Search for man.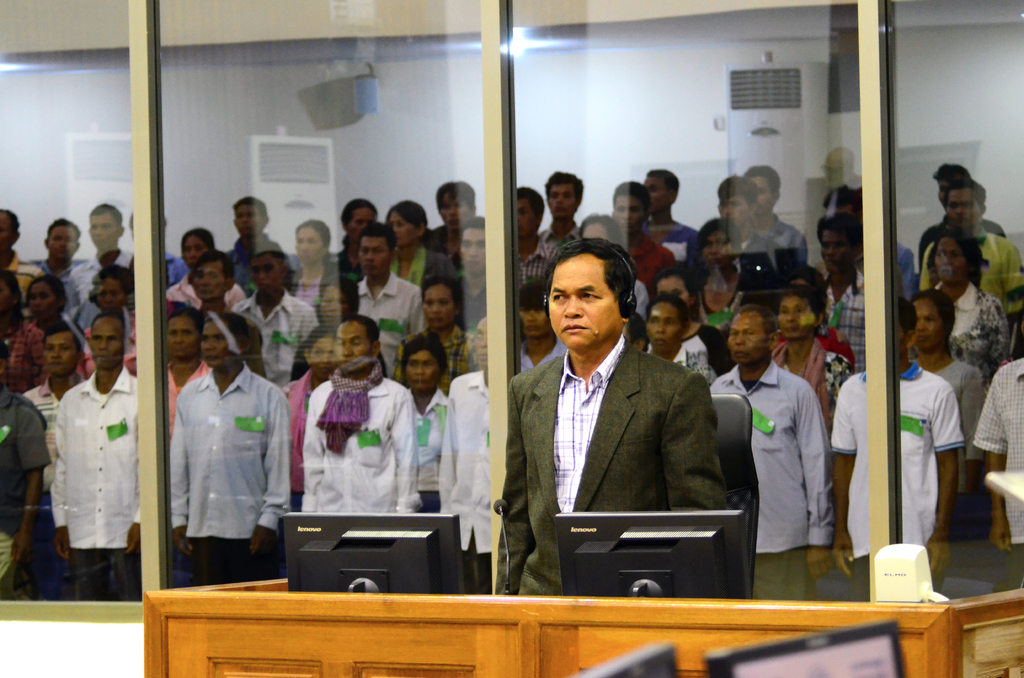
Found at [194, 252, 268, 375].
